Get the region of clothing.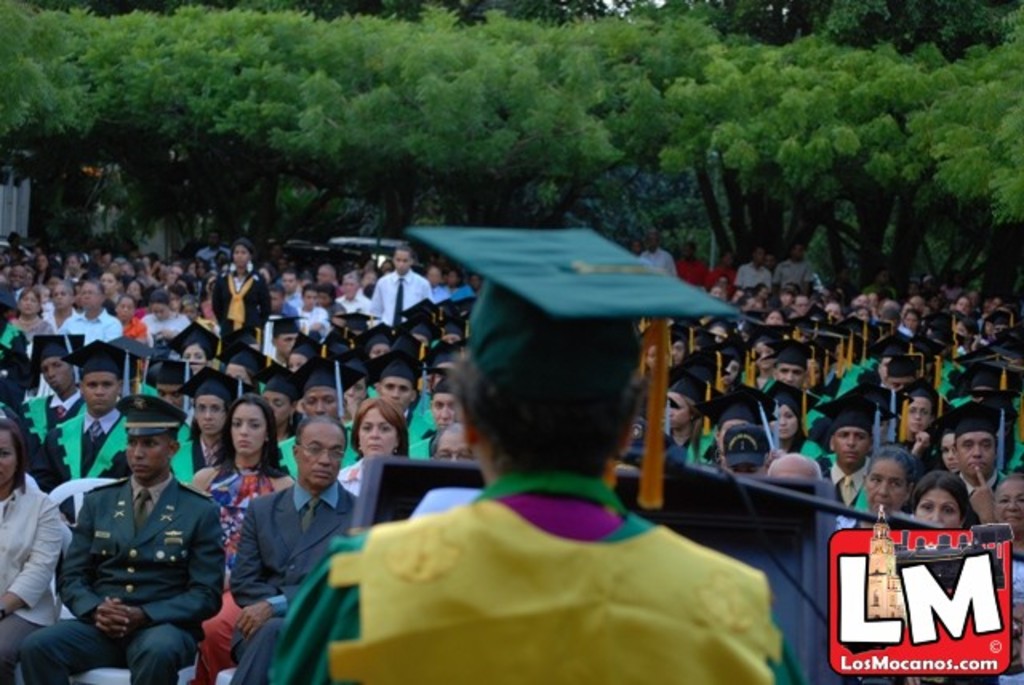
Rect(235, 474, 814, 683).
